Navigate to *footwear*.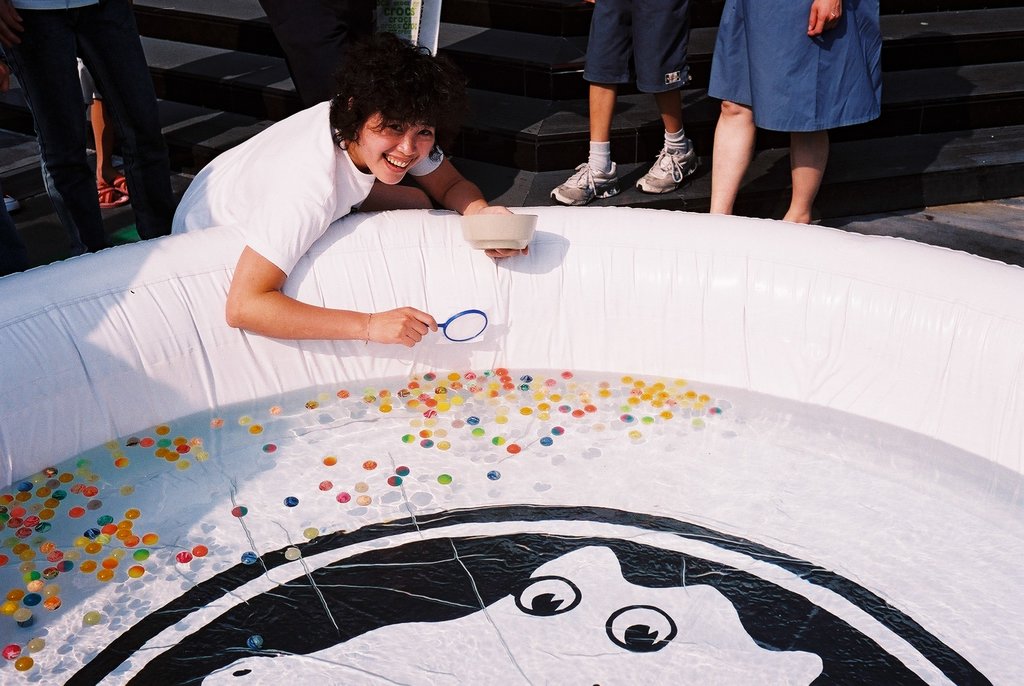
Navigation target: select_region(552, 161, 621, 204).
